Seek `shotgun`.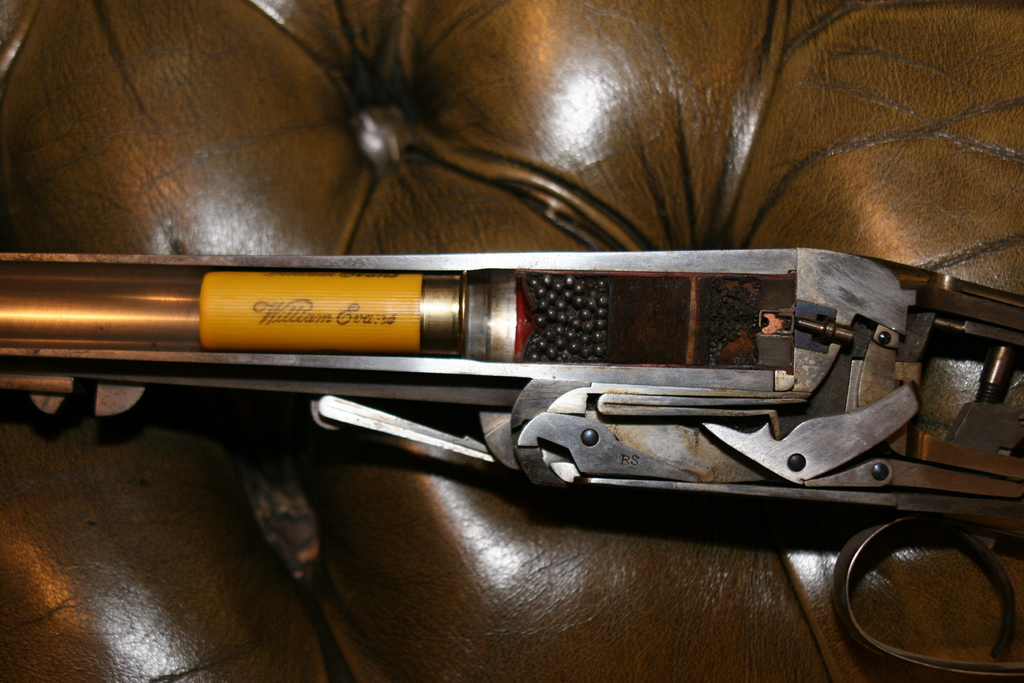
left=0, top=246, right=1023, bottom=682.
